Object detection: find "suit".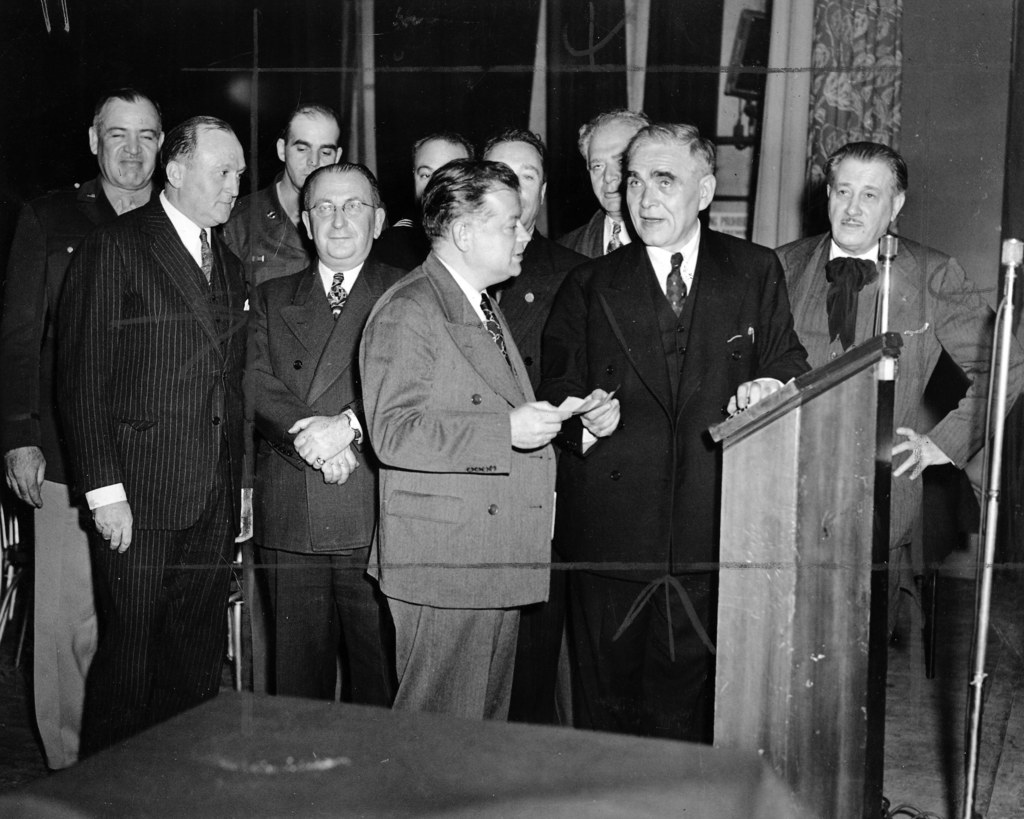
bbox(358, 253, 567, 720).
